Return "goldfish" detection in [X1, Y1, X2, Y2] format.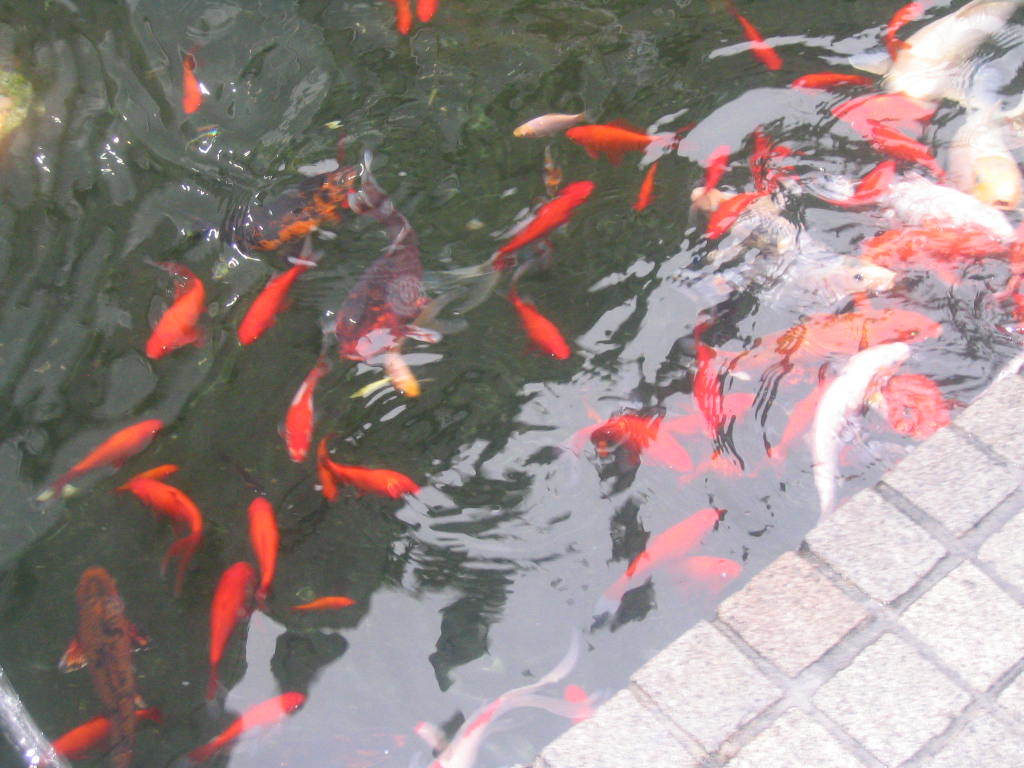
[597, 504, 720, 608].
